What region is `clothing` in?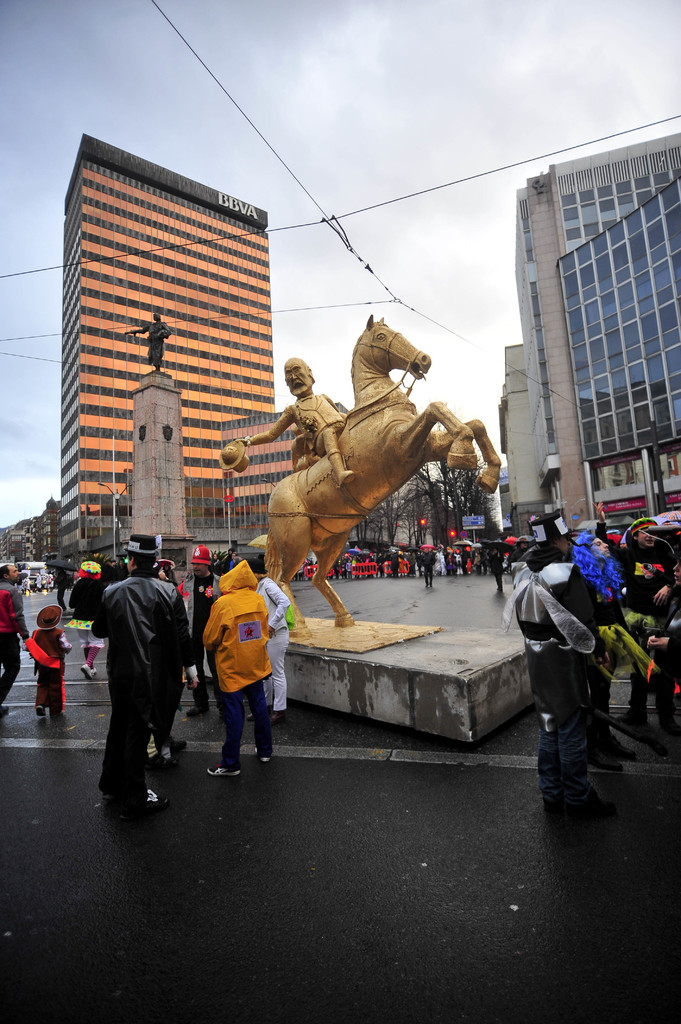
28,627,69,712.
